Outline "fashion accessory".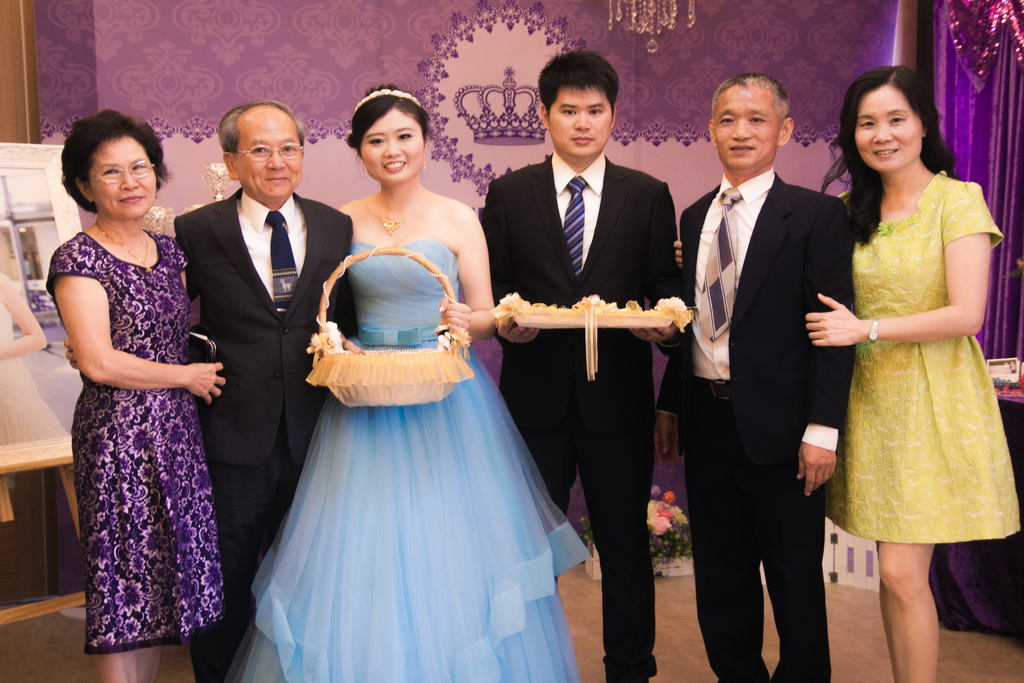
Outline: crop(356, 87, 422, 112).
